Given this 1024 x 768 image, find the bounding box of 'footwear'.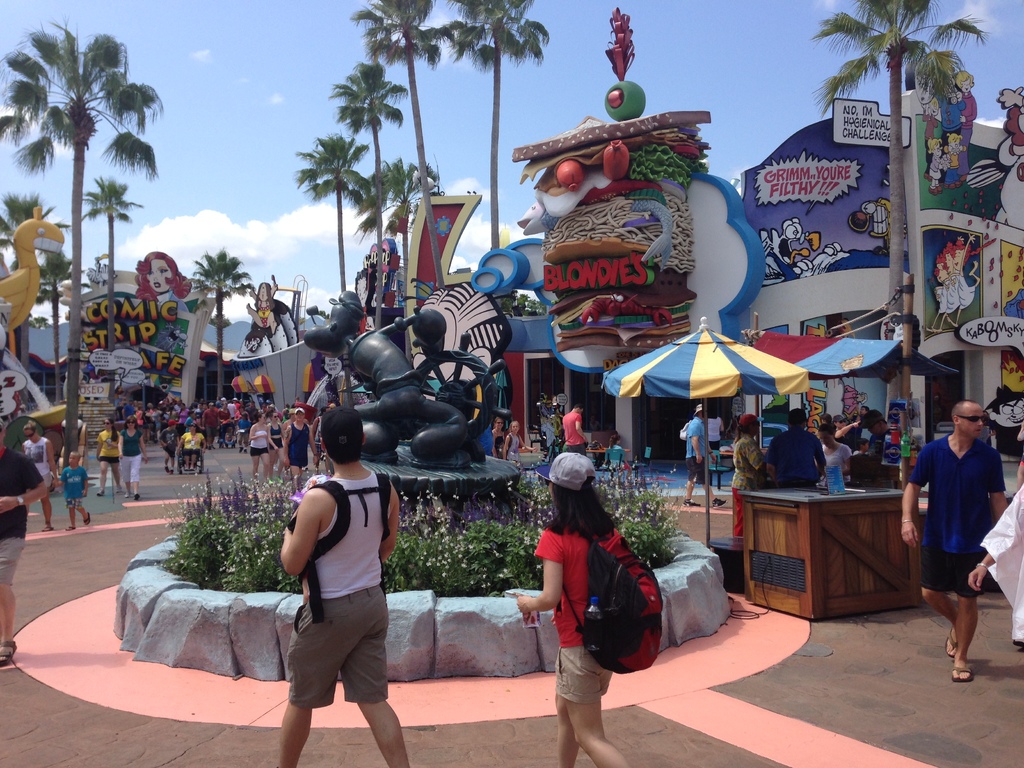
63 522 77 532.
